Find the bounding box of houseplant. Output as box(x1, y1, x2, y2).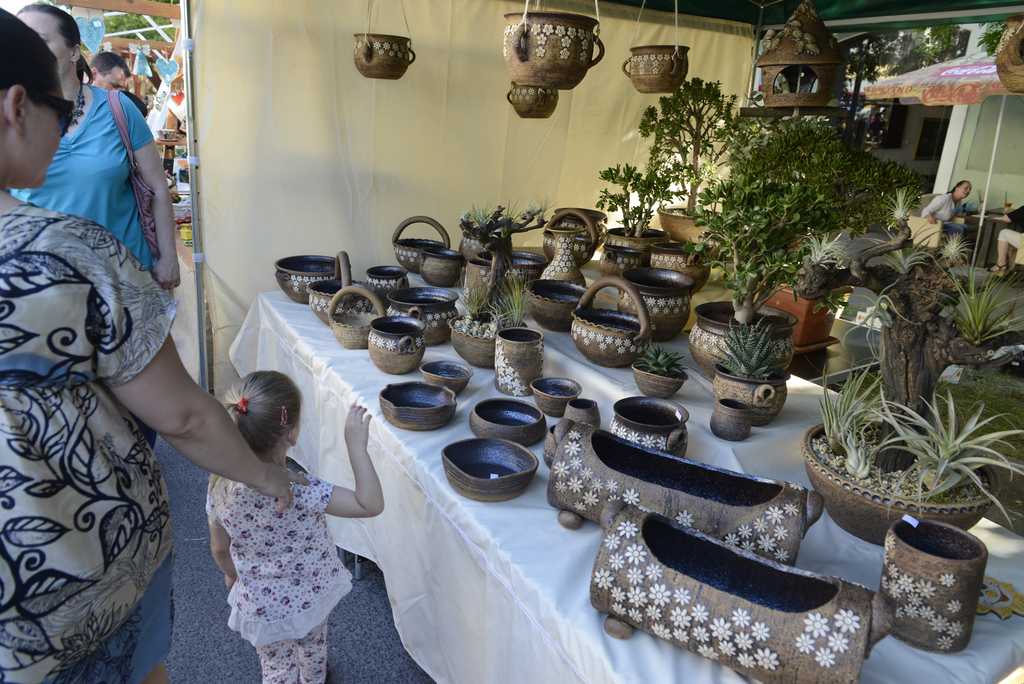
box(707, 314, 789, 428).
